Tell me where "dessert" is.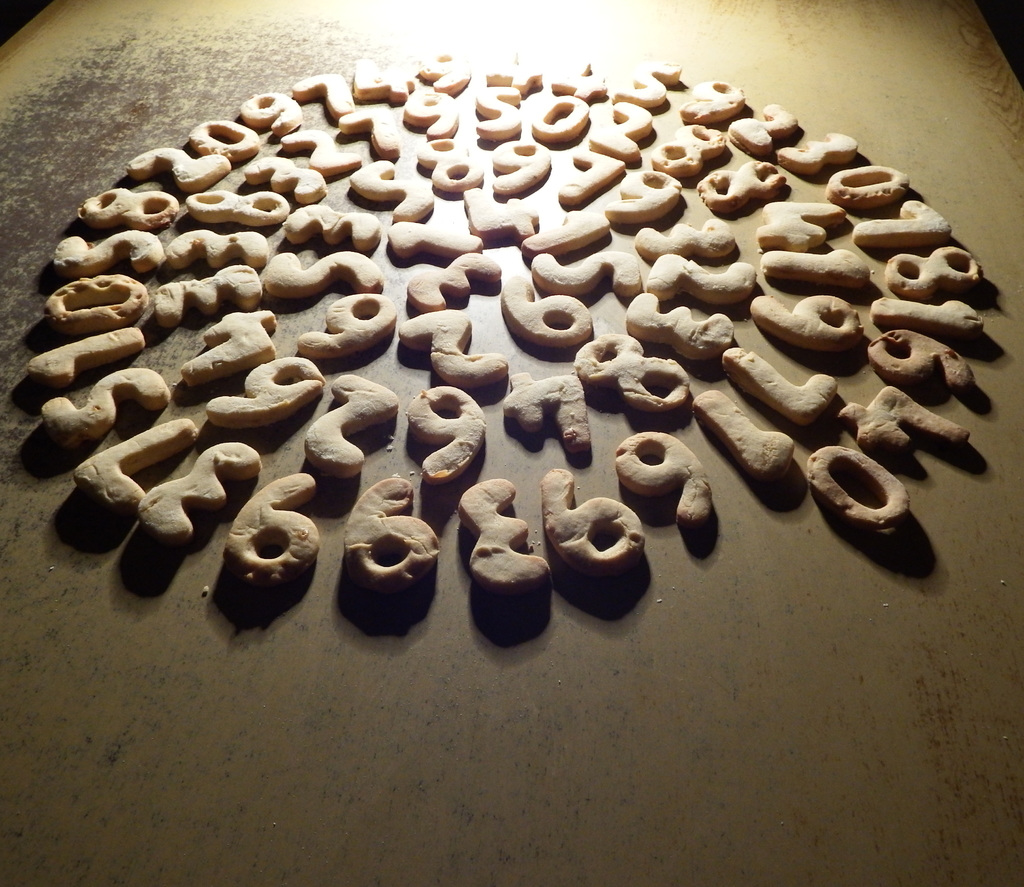
"dessert" is at (left=799, top=440, right=918, bottom=531).
